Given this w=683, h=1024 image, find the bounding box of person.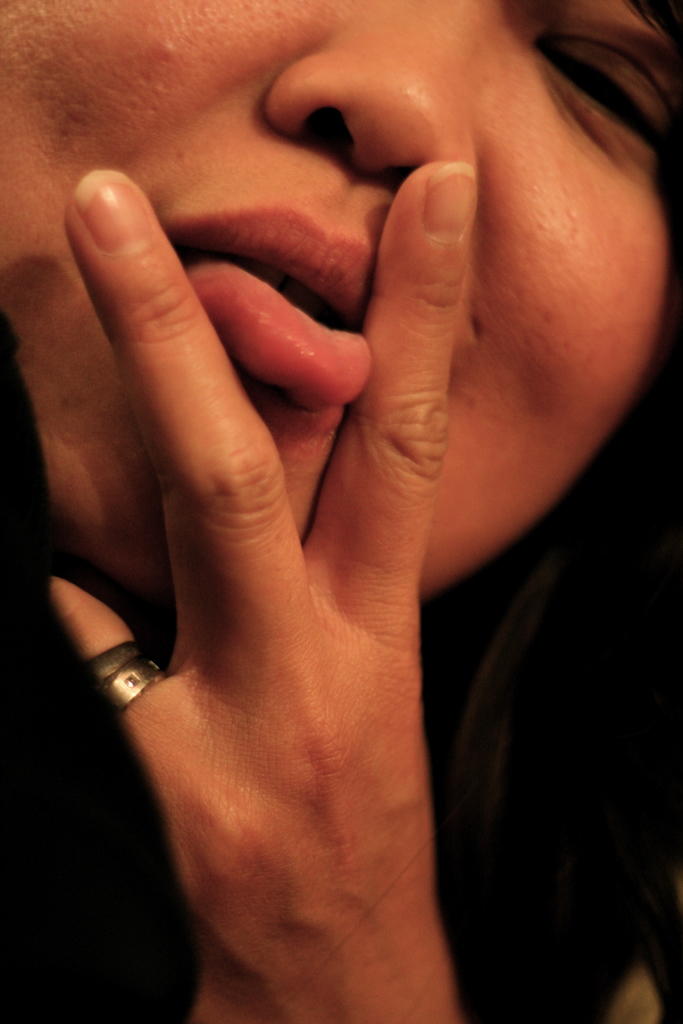
box(35, 3, 672, 957).
